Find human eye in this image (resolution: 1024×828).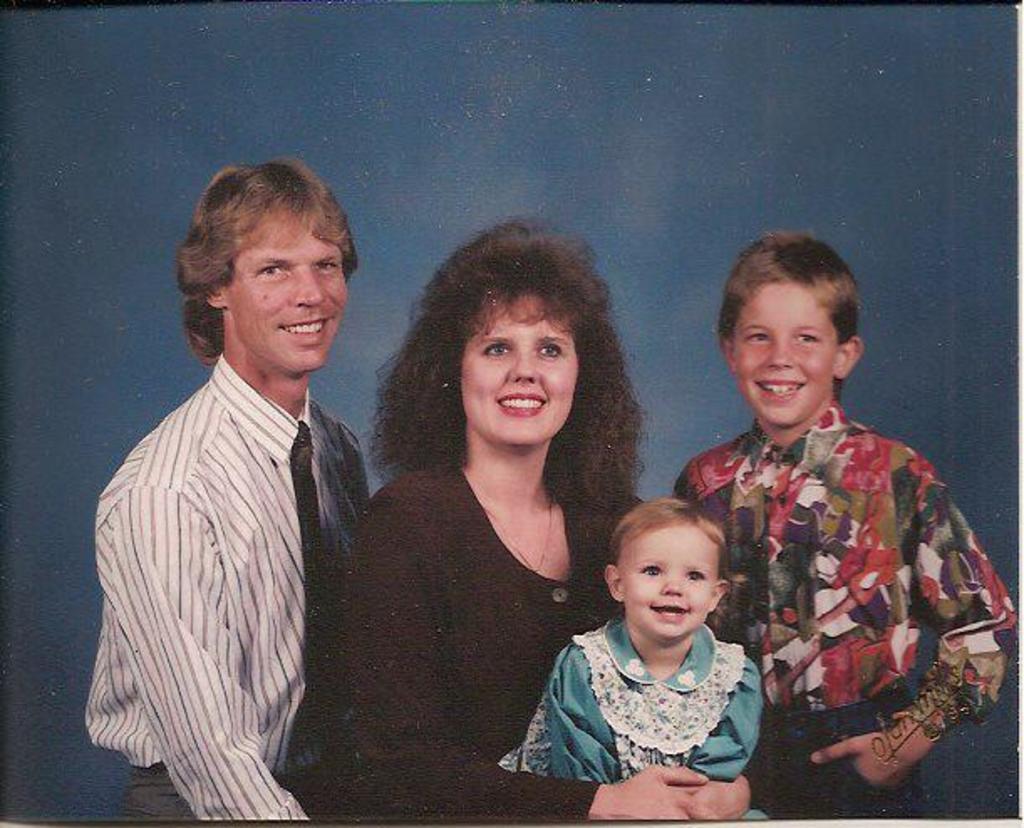
detection(682, 565, 707, 585).
